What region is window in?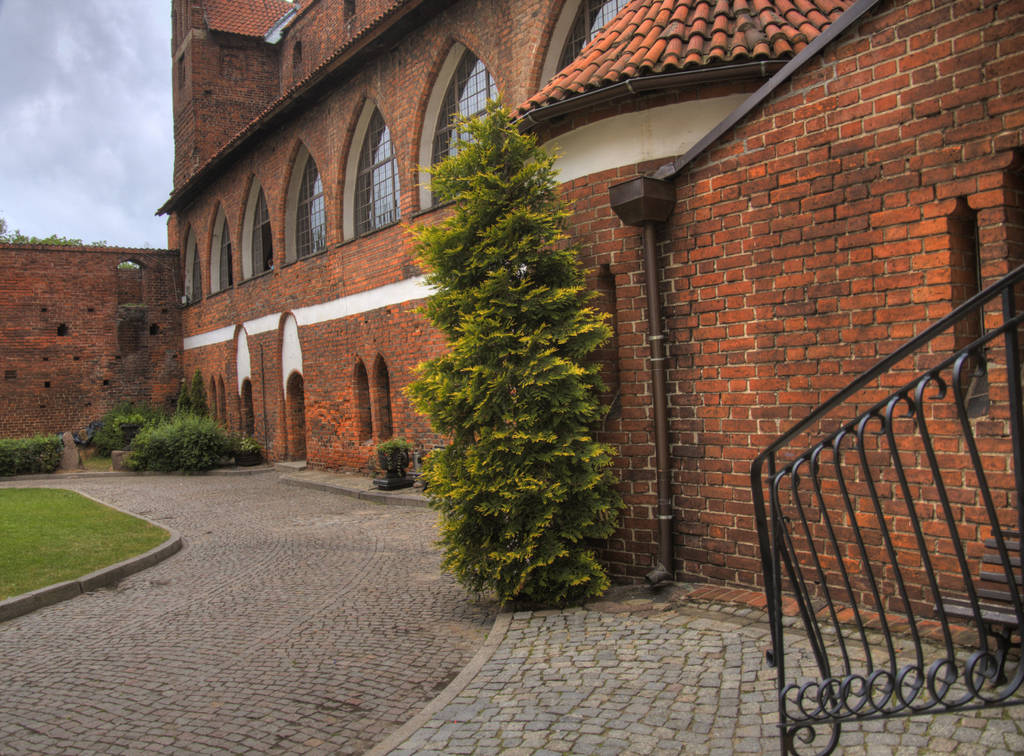
(214,204,237,293).
